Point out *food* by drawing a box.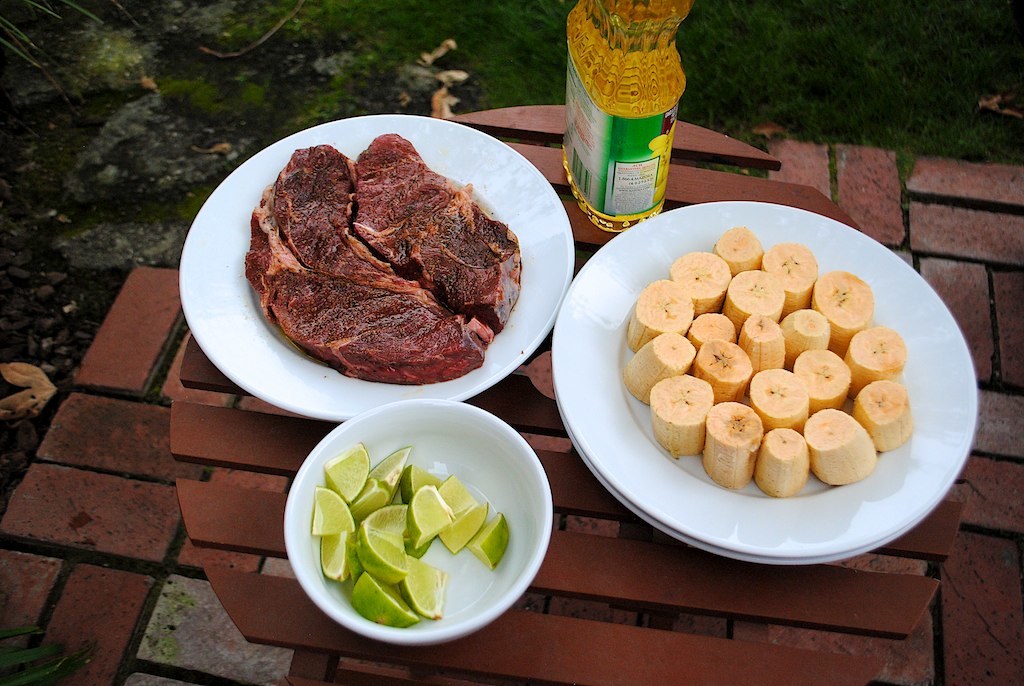
Rect(311, 438, 510, 626).
